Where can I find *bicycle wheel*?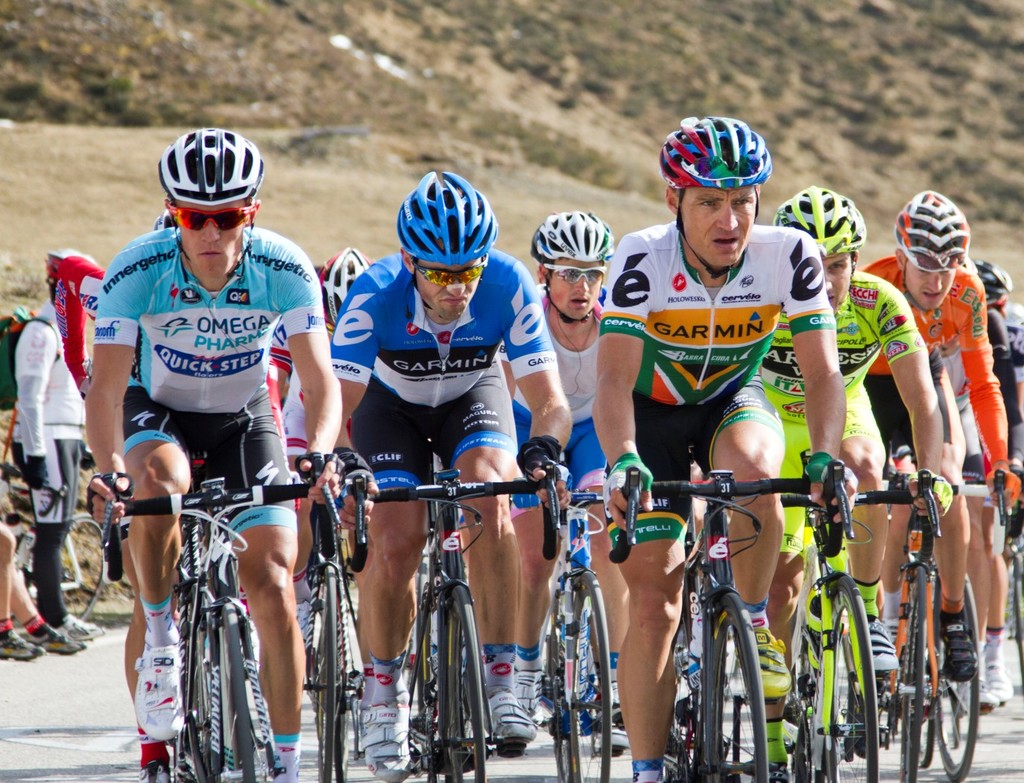
You can find it at (left=189, top=624, right=227, bottom=782).
